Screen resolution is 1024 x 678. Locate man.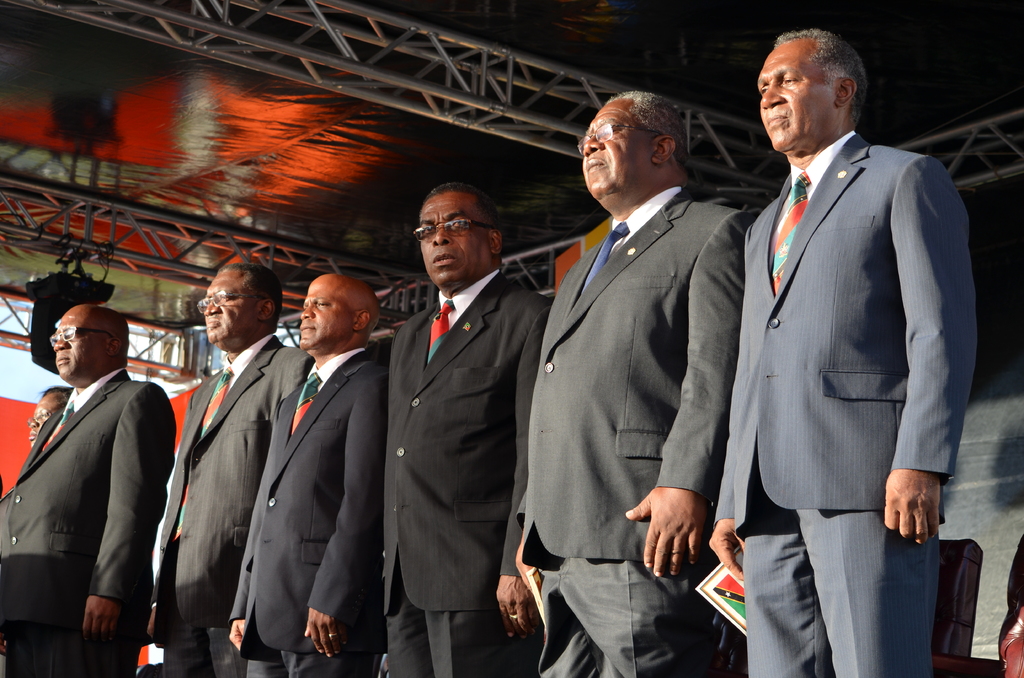
{"x1": 703, "y1": 26, "x2": 980, "y2": 677}.
